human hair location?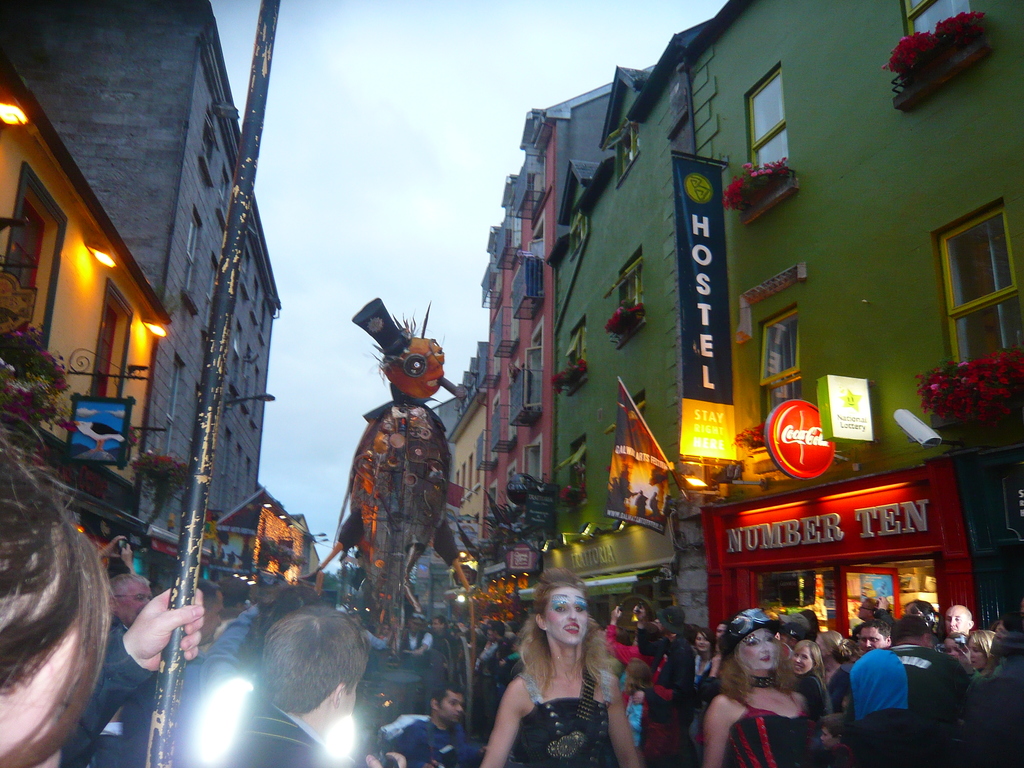
692:628:713:648
